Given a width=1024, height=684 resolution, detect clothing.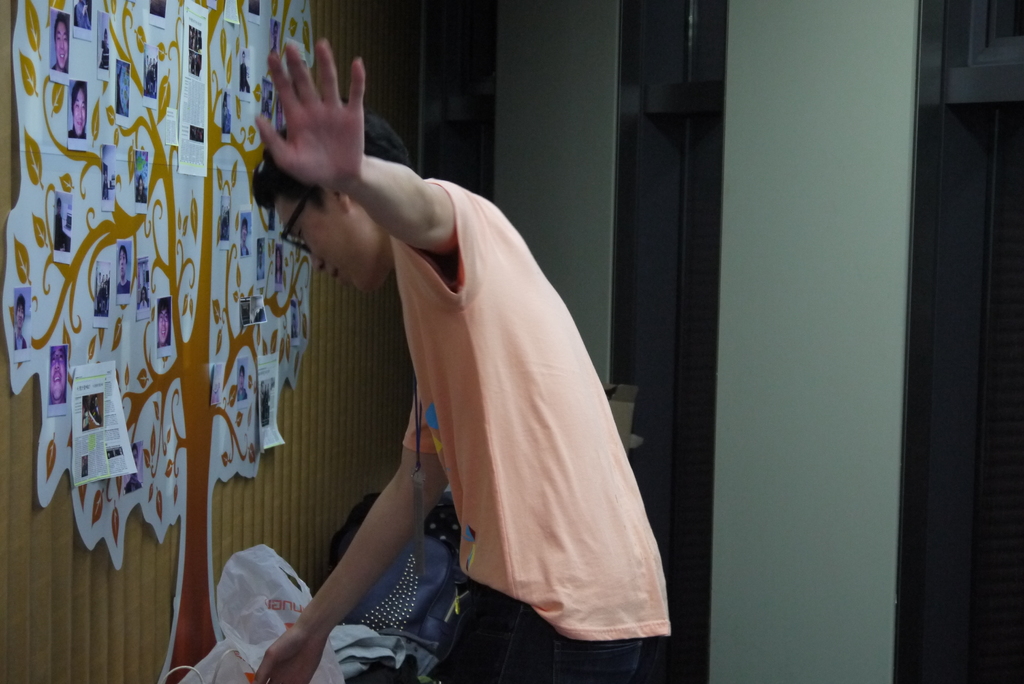
[x1=276, y1=151, x2=678, y2=639].
